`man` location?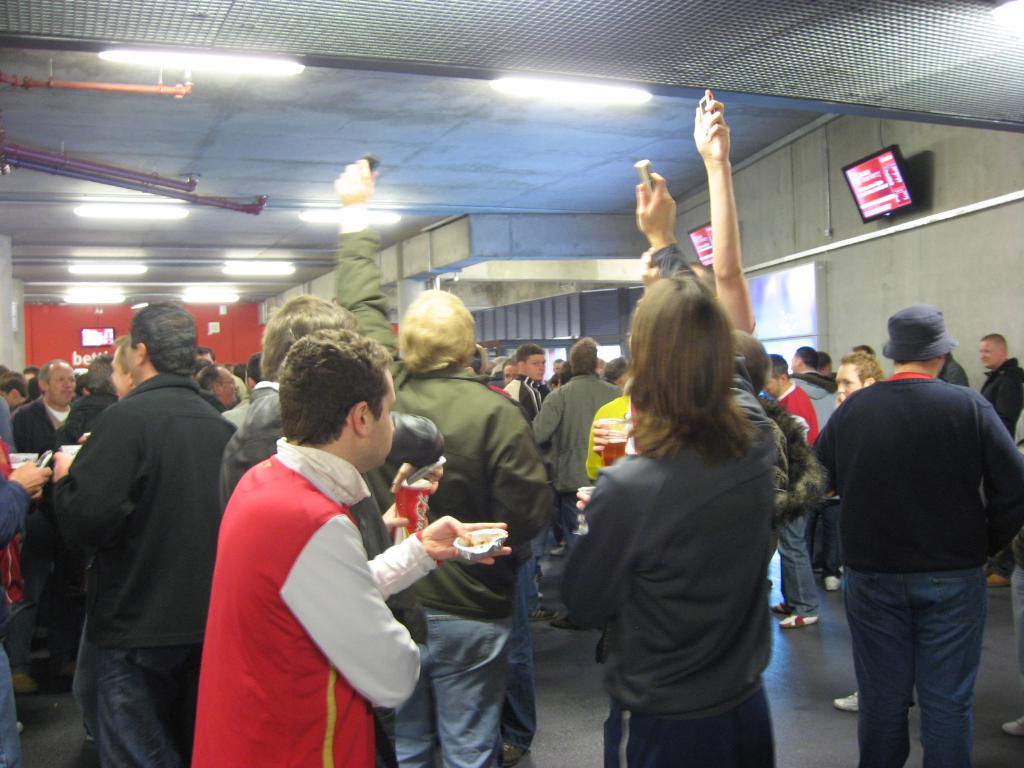
[10, 360, 75, 685]
